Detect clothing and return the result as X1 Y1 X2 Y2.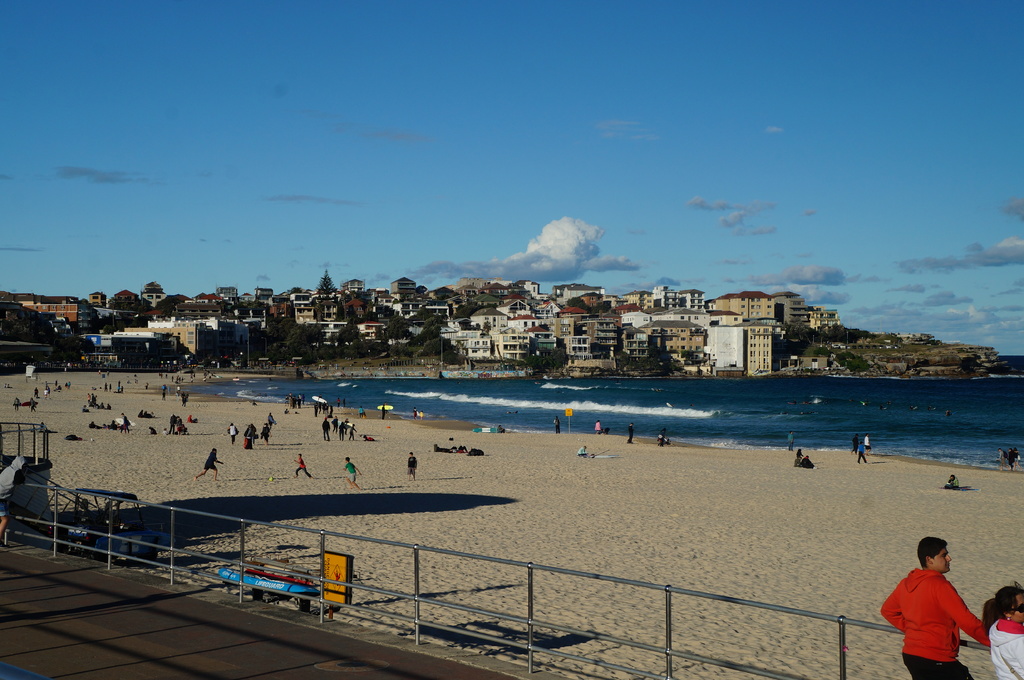
406 455 417 476.
